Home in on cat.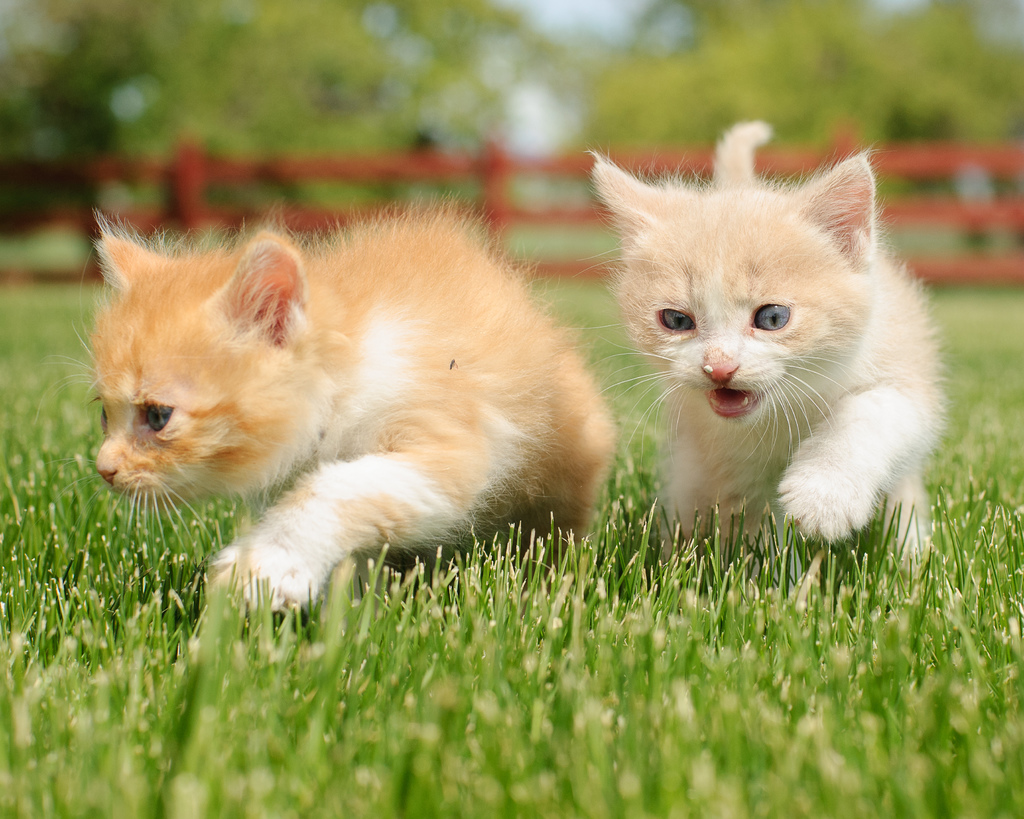
Homed in at rect(80, 194, 615, 616).
